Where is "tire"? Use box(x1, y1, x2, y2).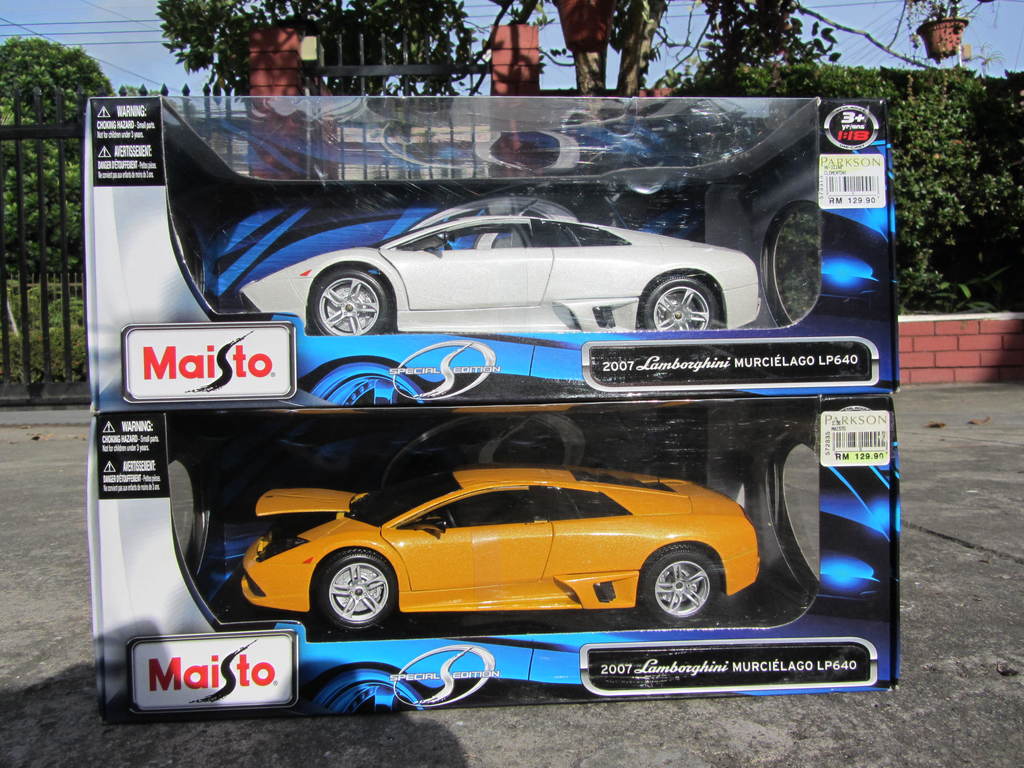
box(643, 548, 726, 644).
